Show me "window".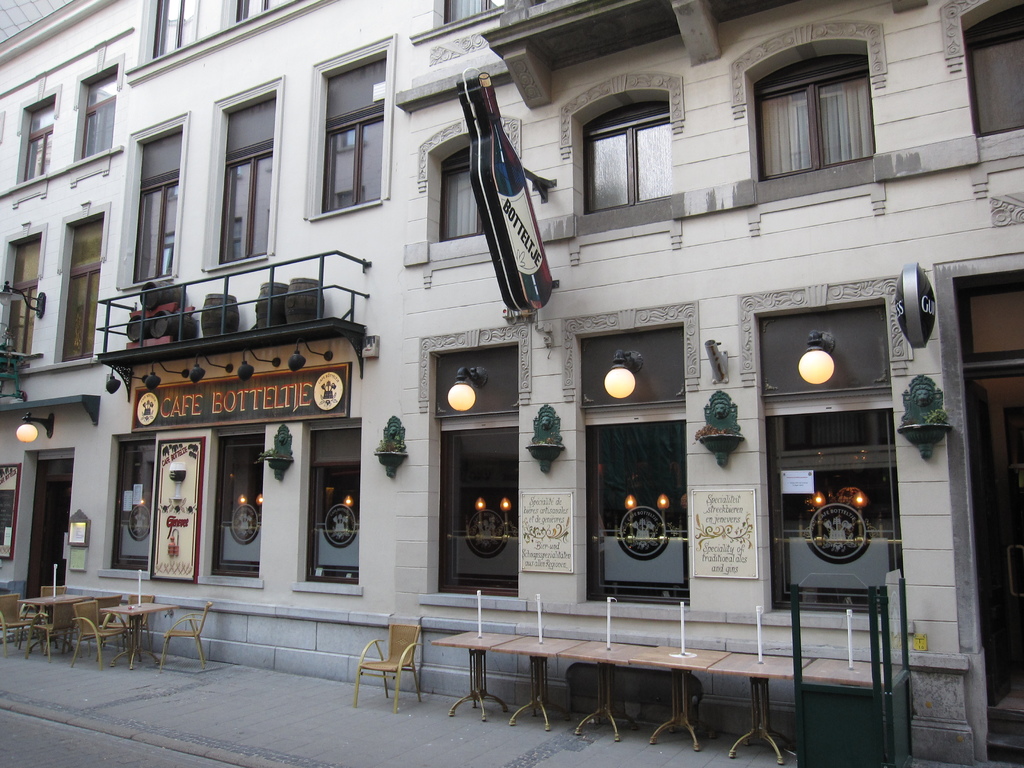
"window" is here: (x1=580, y1=118, x2=675, y2=212).
